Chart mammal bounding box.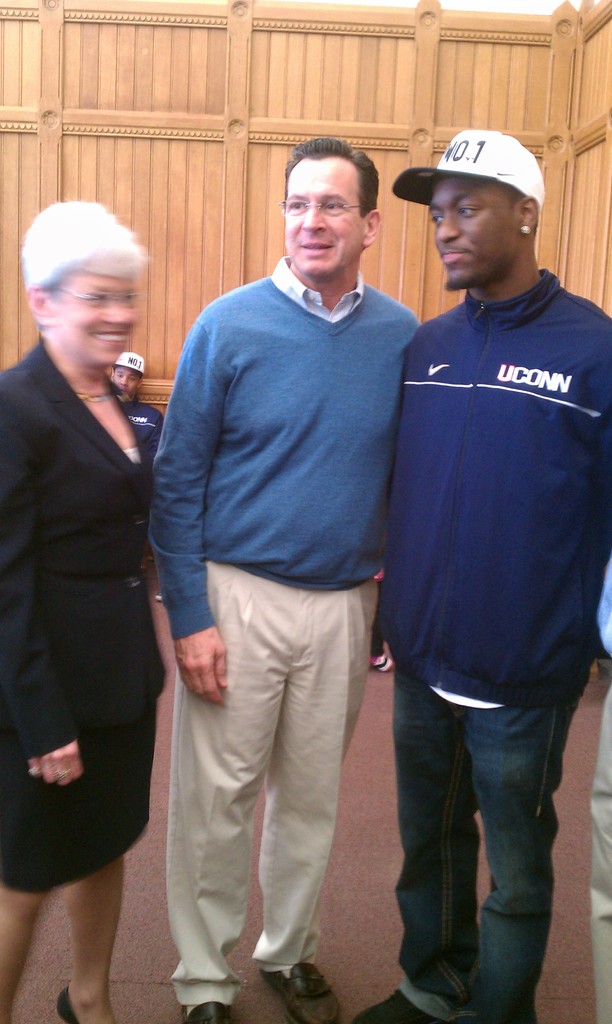
Charted: rect(401, 131, 611, 1023).
